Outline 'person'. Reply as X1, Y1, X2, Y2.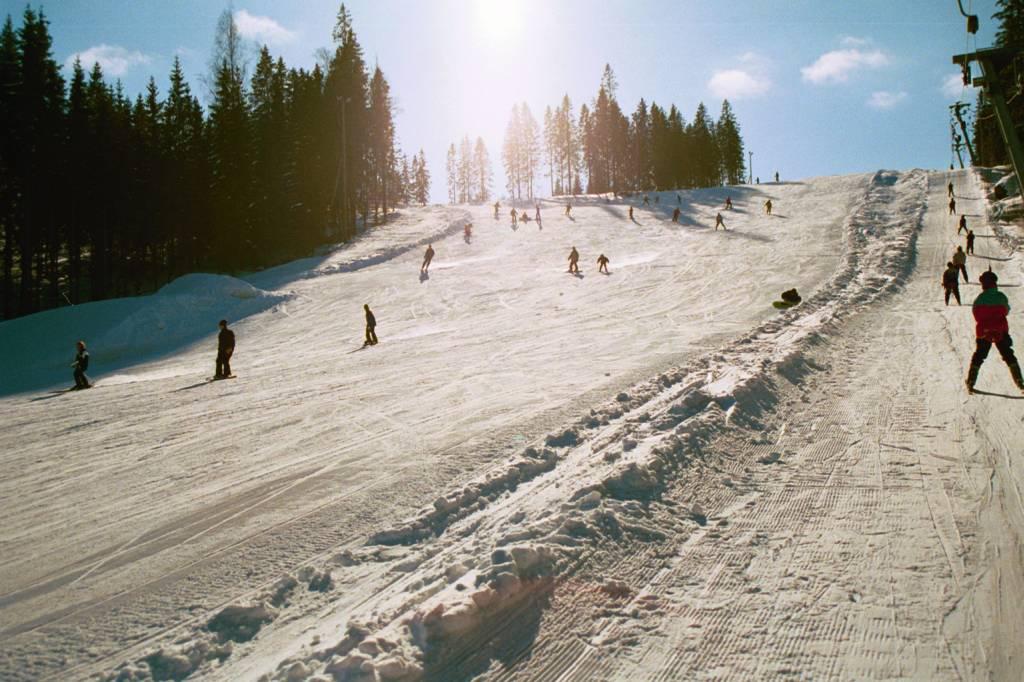
656, 194, 665, 205.
